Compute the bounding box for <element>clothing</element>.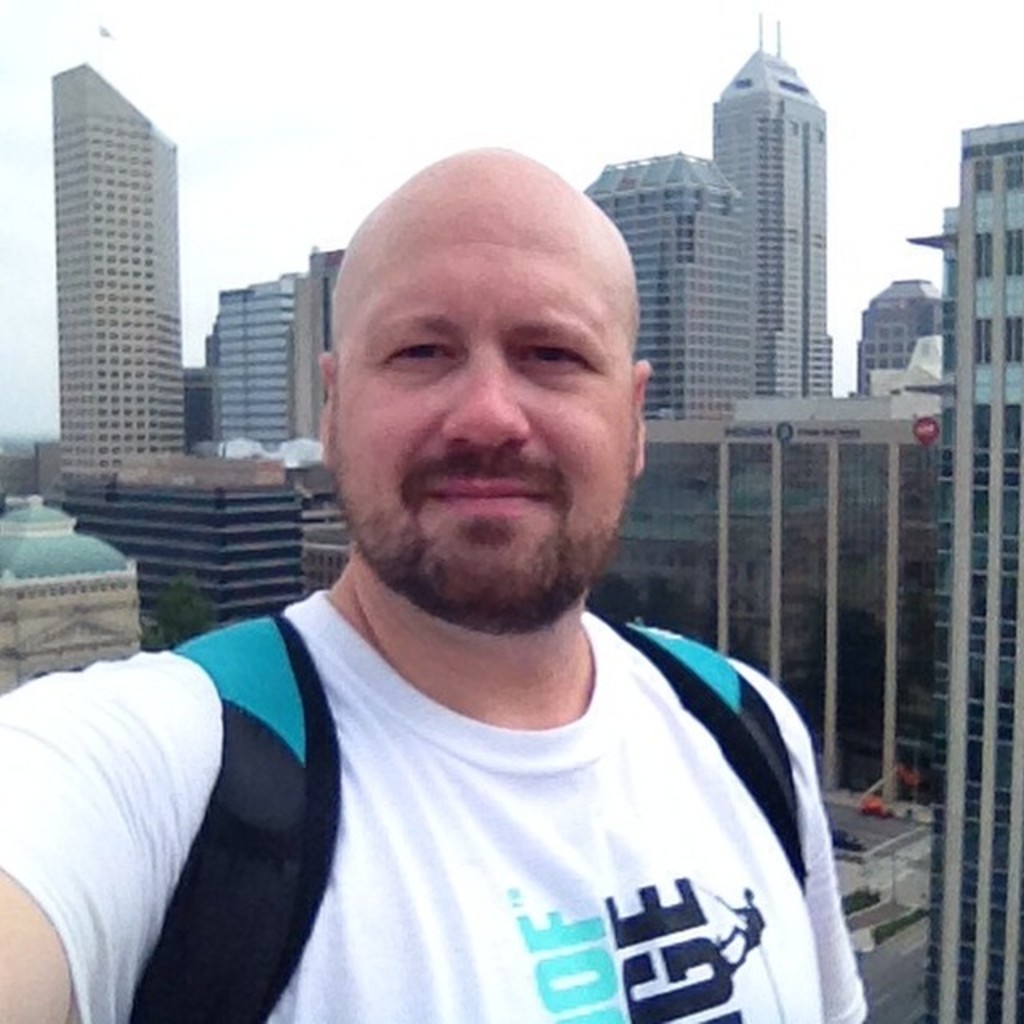
Rect(69, 555, 893, 1019).
